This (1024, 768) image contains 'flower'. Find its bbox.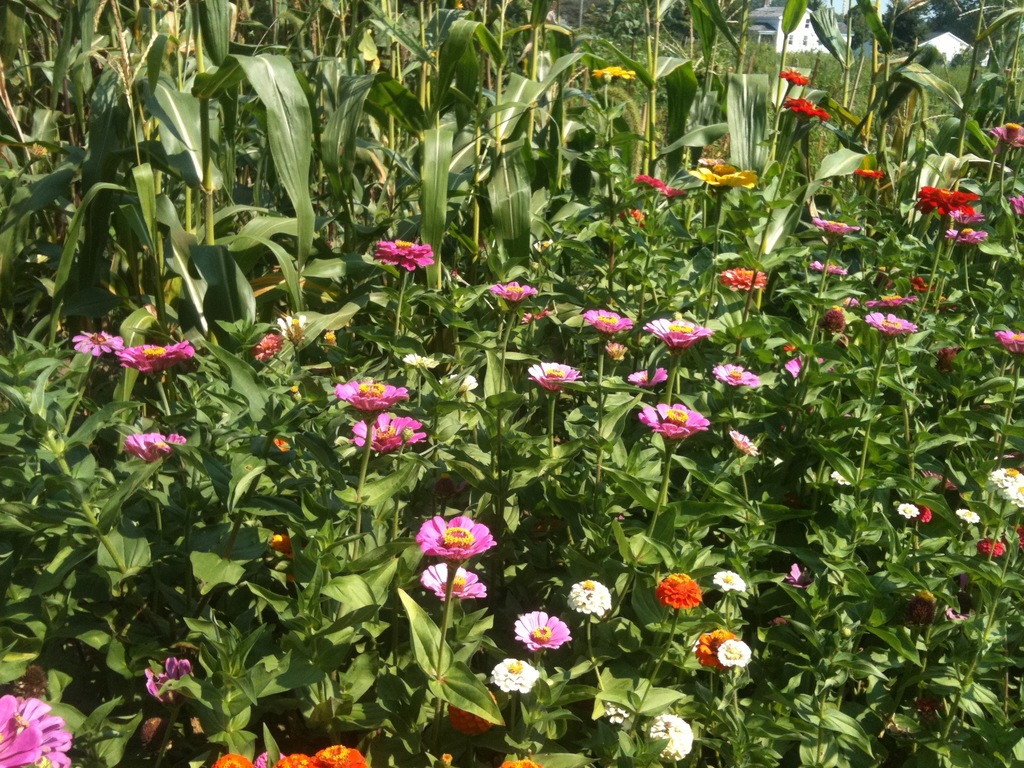
bbox(525, 357, 578, 397).
